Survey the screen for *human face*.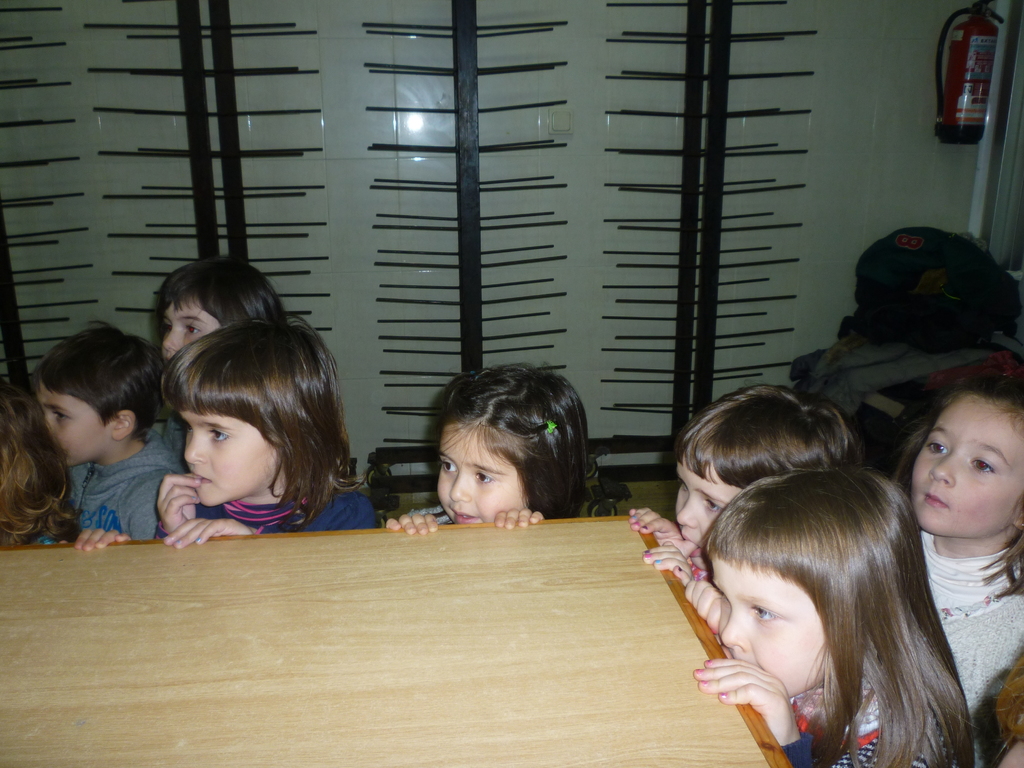
Survey found: [668, 461, 738, 545].
